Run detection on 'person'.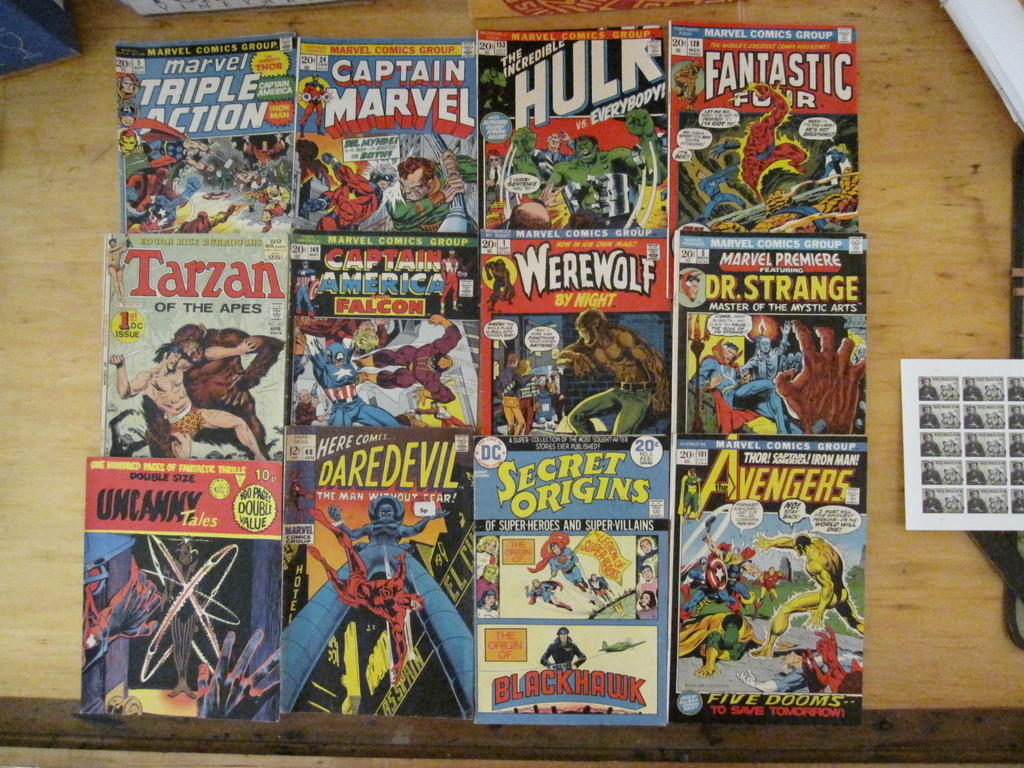
Result: 676,467,707,528.
